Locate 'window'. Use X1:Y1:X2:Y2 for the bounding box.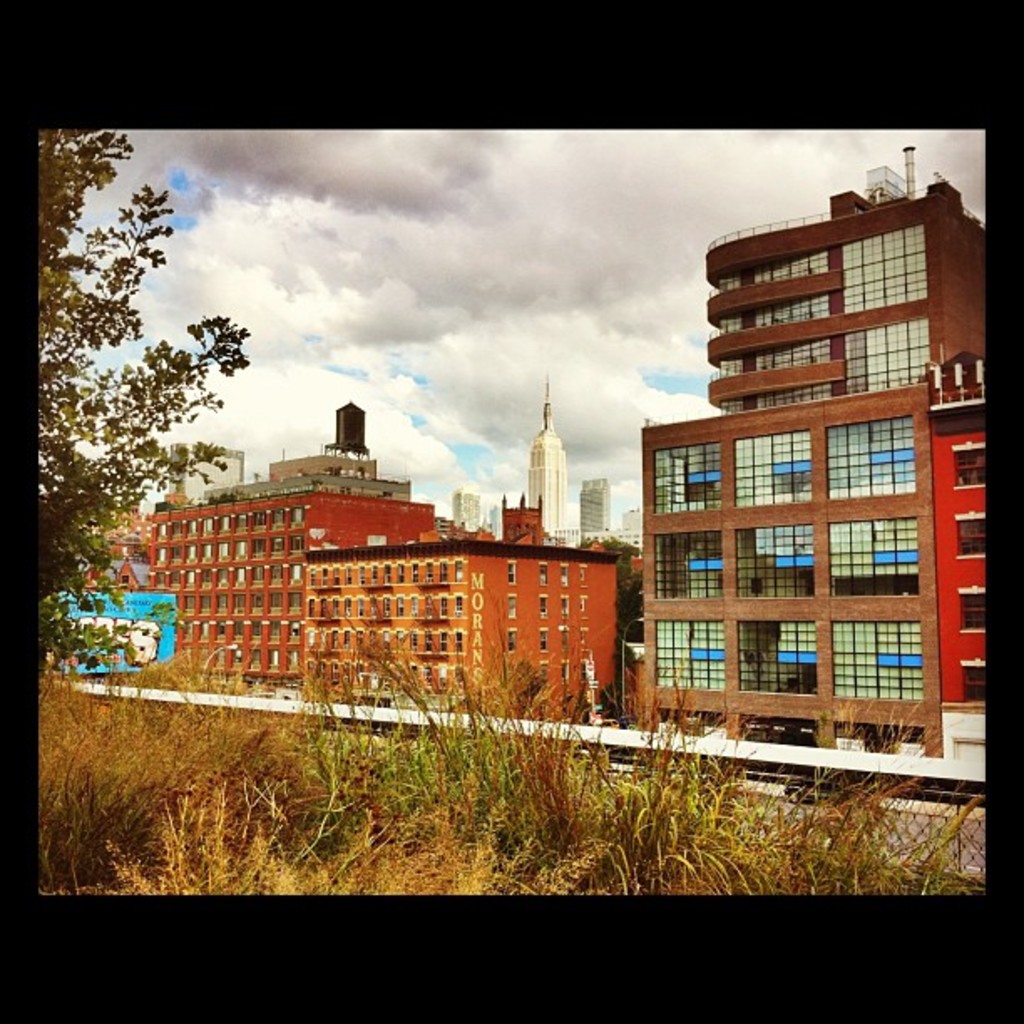
561:561:567:591.
